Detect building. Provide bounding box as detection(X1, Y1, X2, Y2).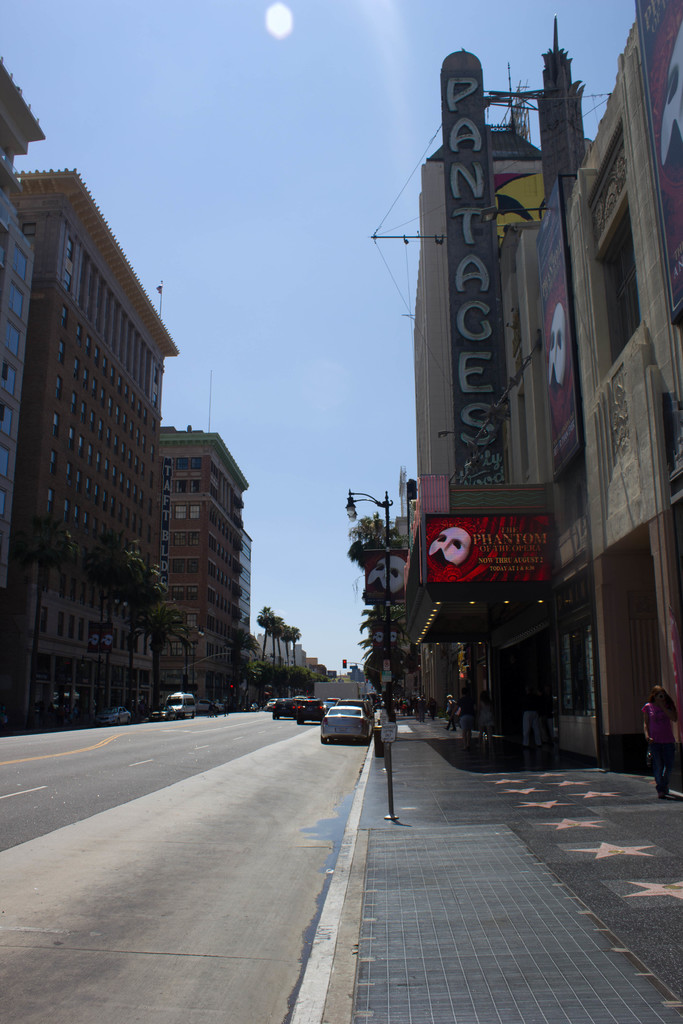
detection(400, 40, 682, 771).
